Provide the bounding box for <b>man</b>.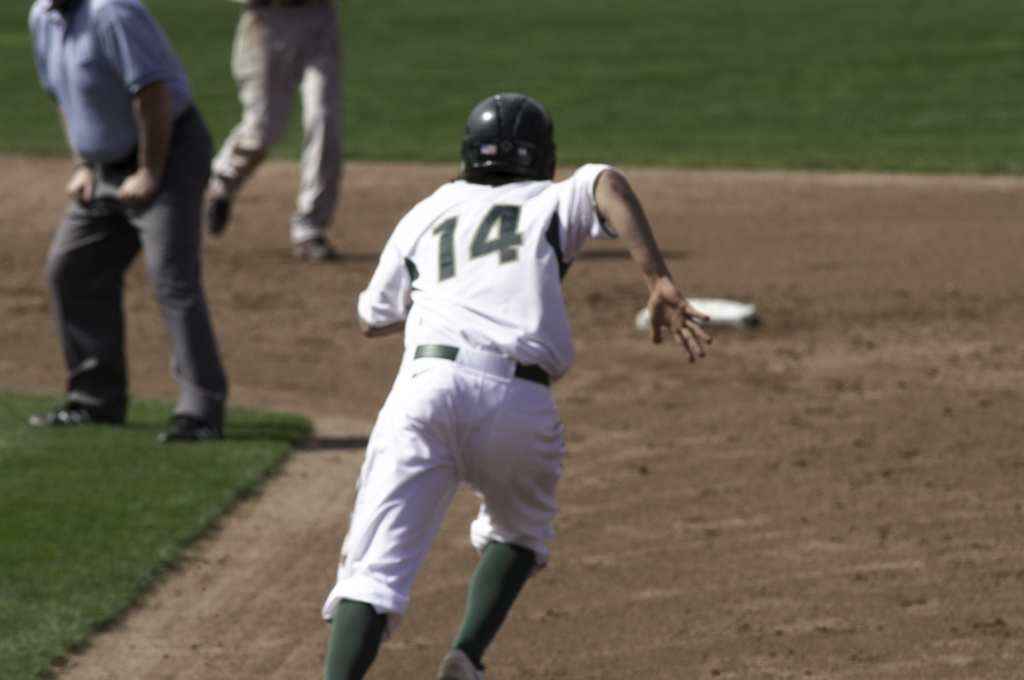
[310, 39, 678, 674].
